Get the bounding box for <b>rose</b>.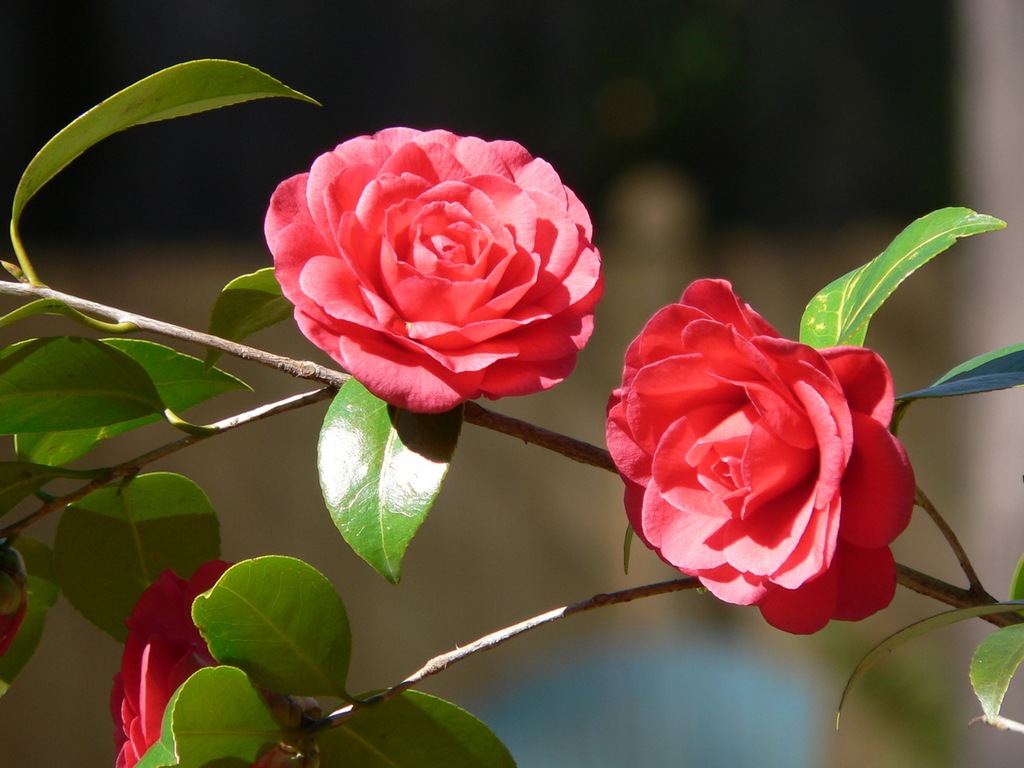
[left=256, top=116, right=612, bottom=410].
